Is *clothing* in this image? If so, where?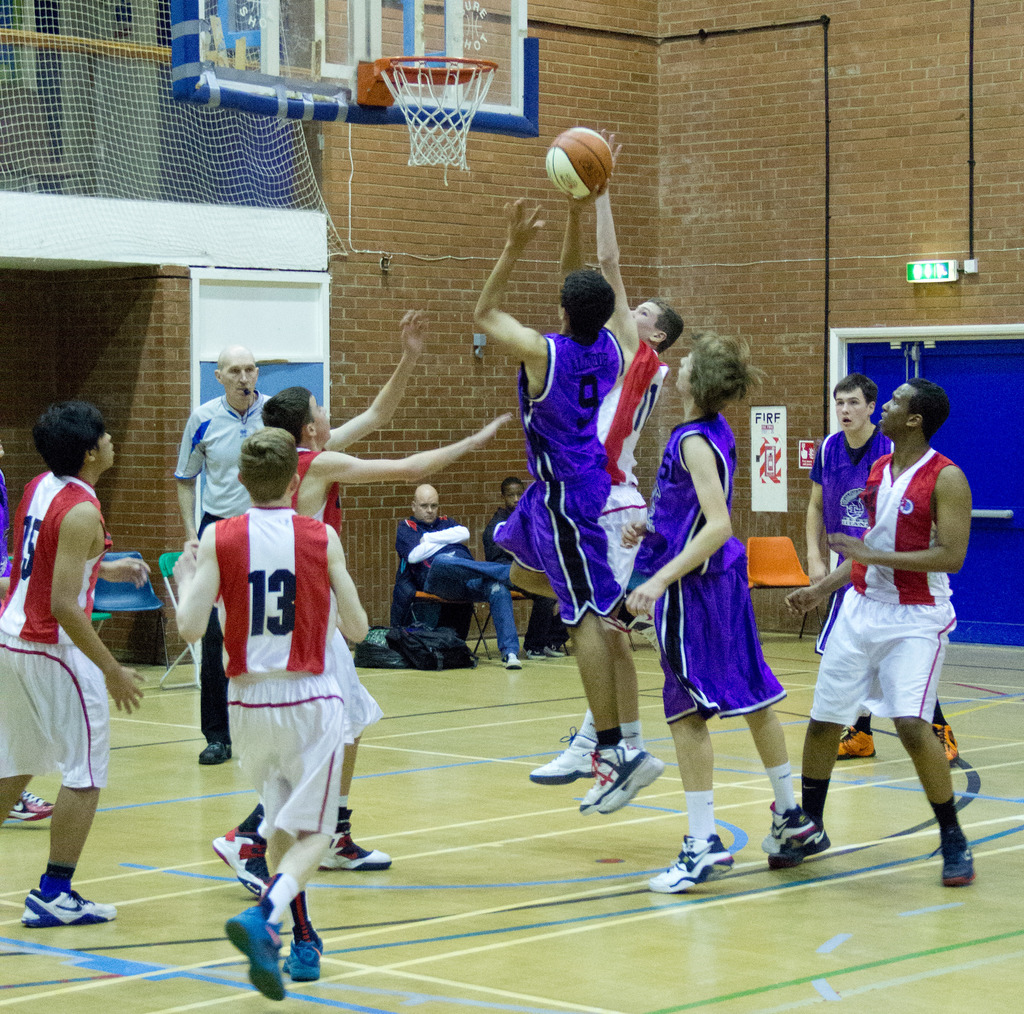
Yes, at 266,444,377,759.
